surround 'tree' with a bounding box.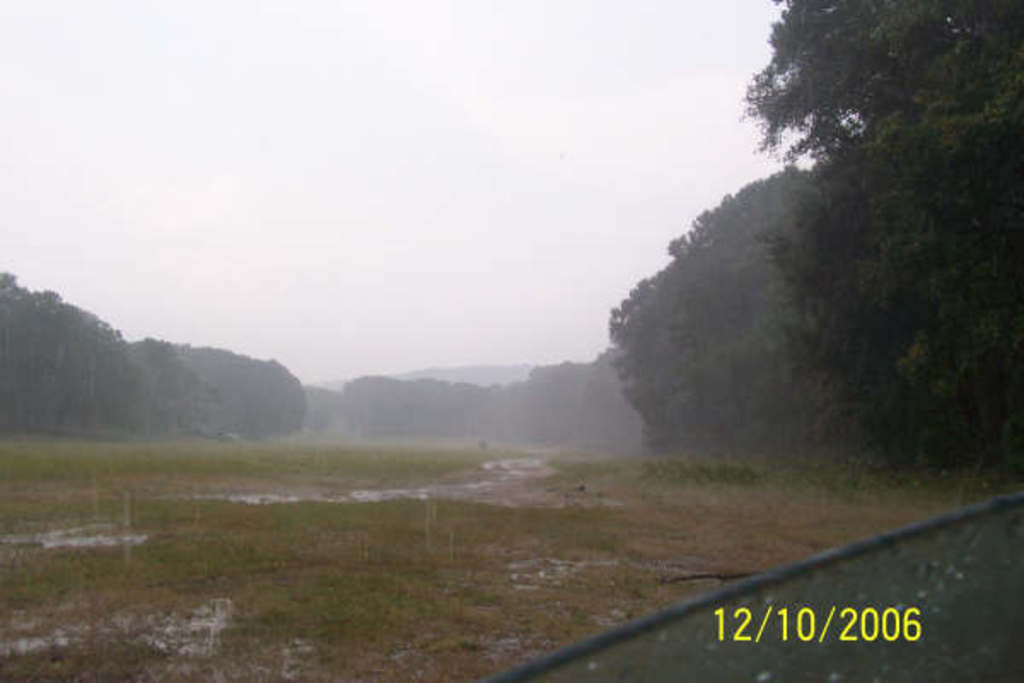
locate(730, 0, 1022, 470).
